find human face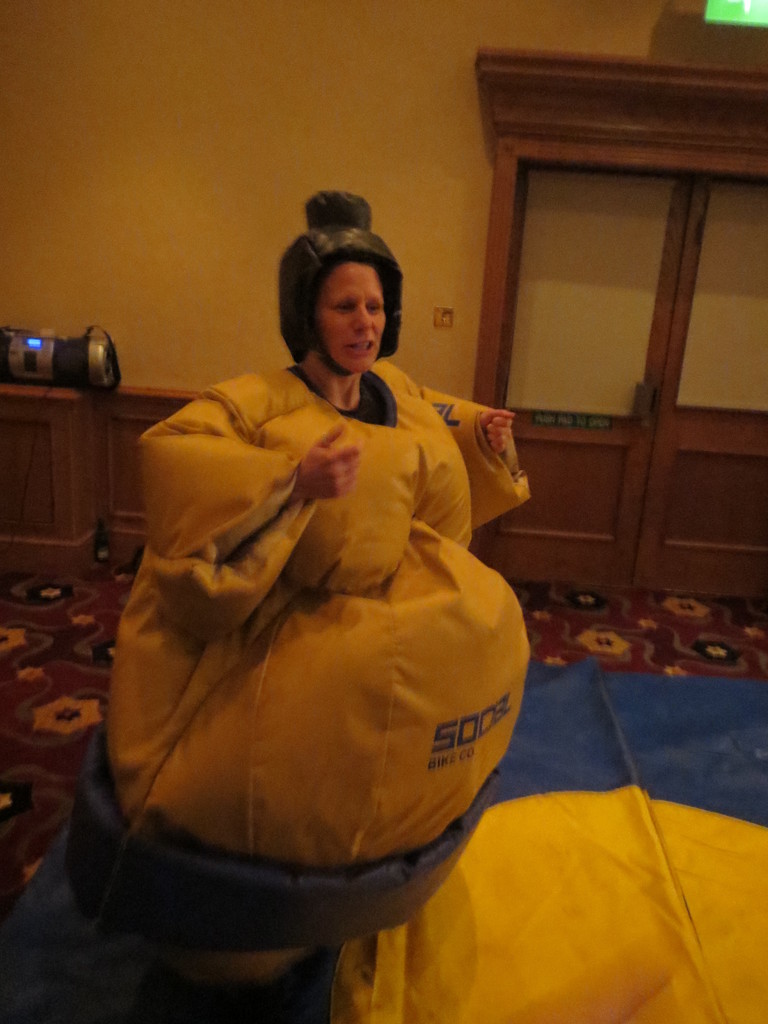
314:245:389:382
